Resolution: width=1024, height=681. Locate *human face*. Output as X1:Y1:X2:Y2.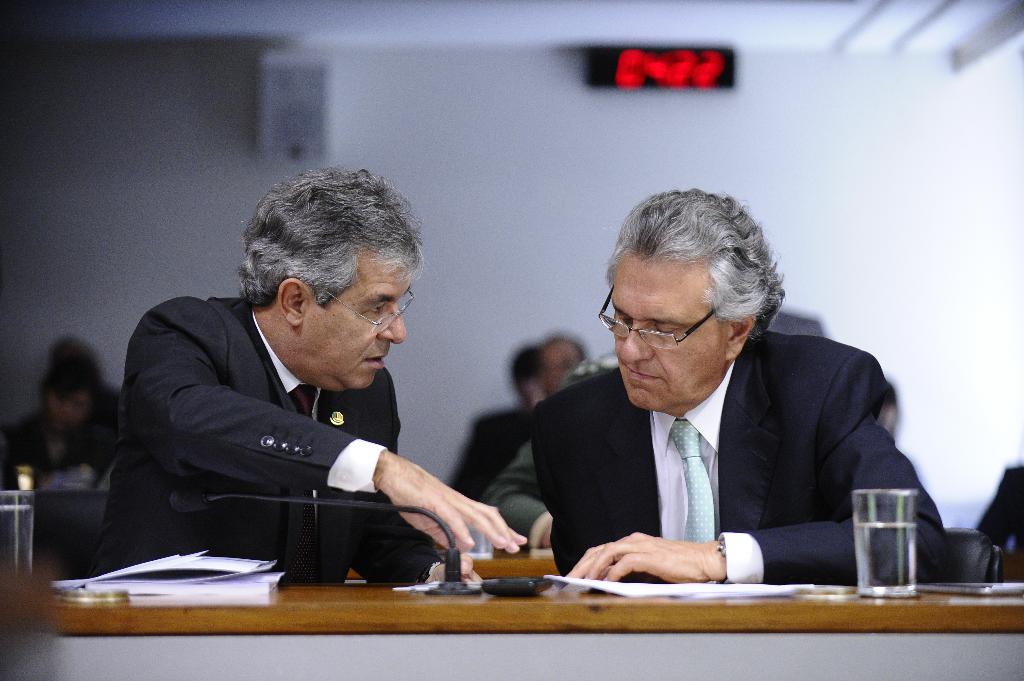
614:272:723:406.
